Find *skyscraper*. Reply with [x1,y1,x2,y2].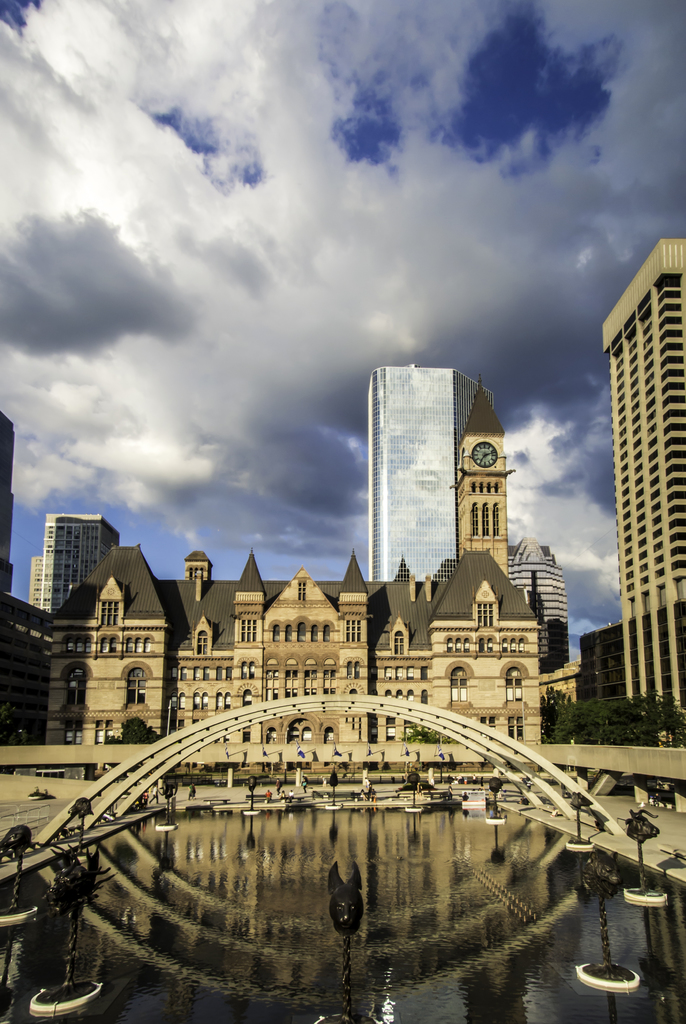
[348,342,537,650].
